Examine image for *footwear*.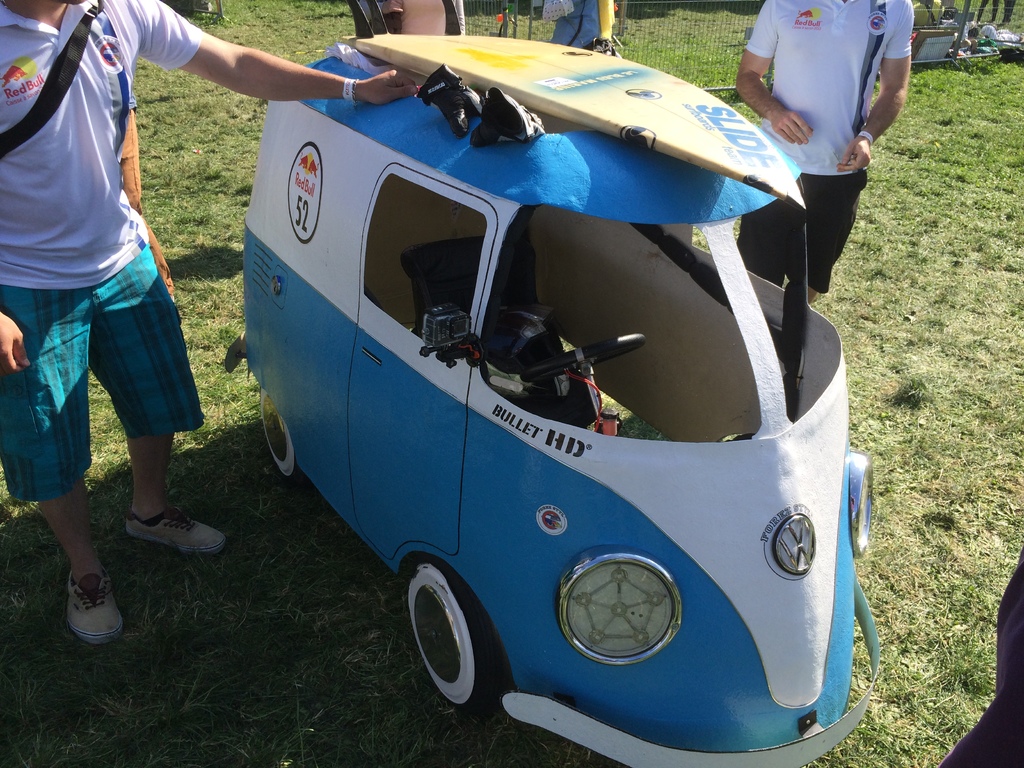
Examination result: bbox=(123, 506, 225, 556).
